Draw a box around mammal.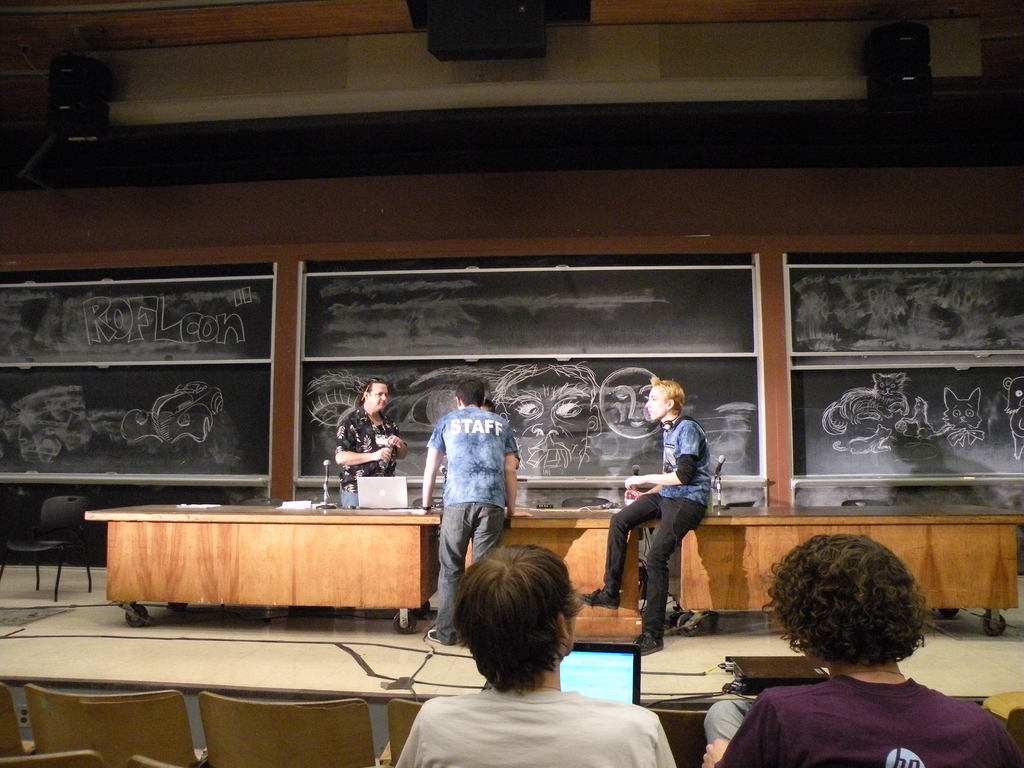
detection(821, 371, 913, 436).
